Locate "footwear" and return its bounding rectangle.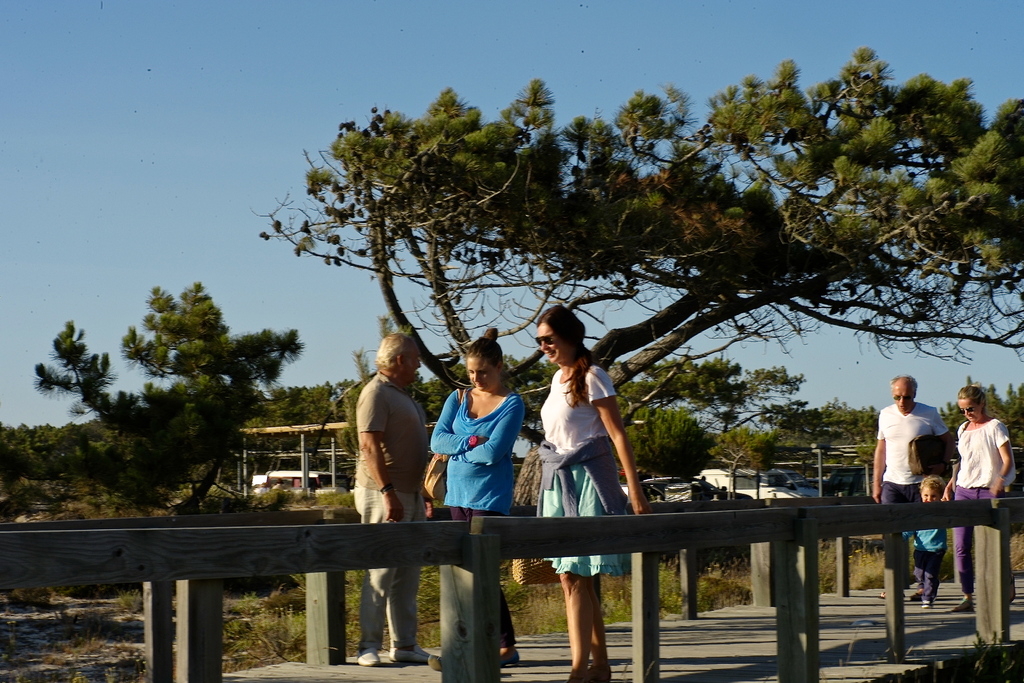
x1=920 y1=599 x2=931 y2=609.
